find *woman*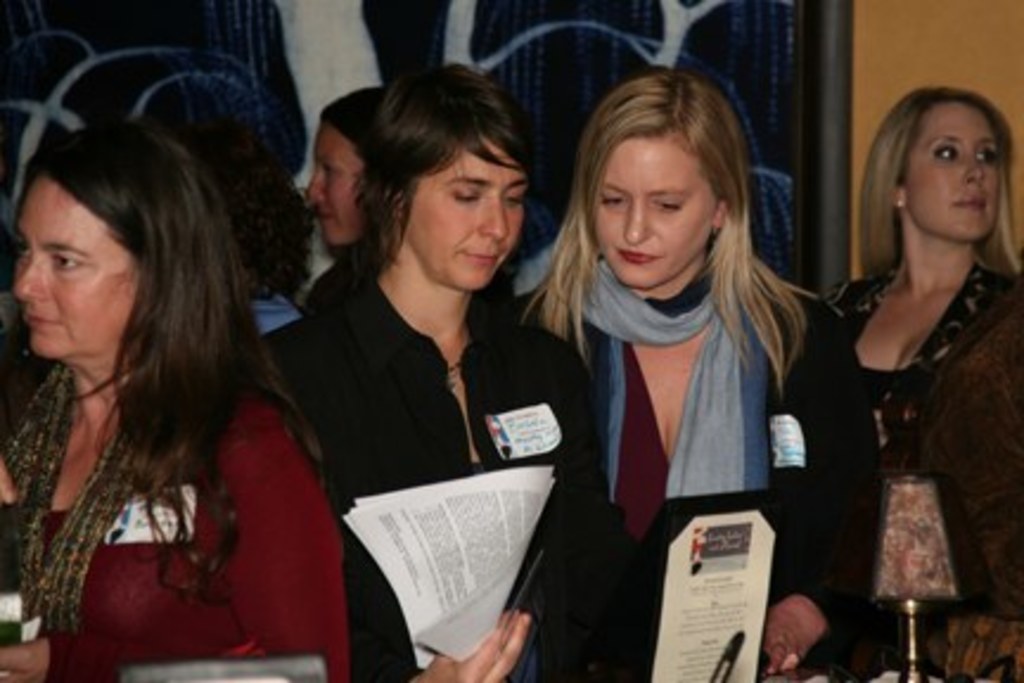
box=[808, 78, 1022, 681]
